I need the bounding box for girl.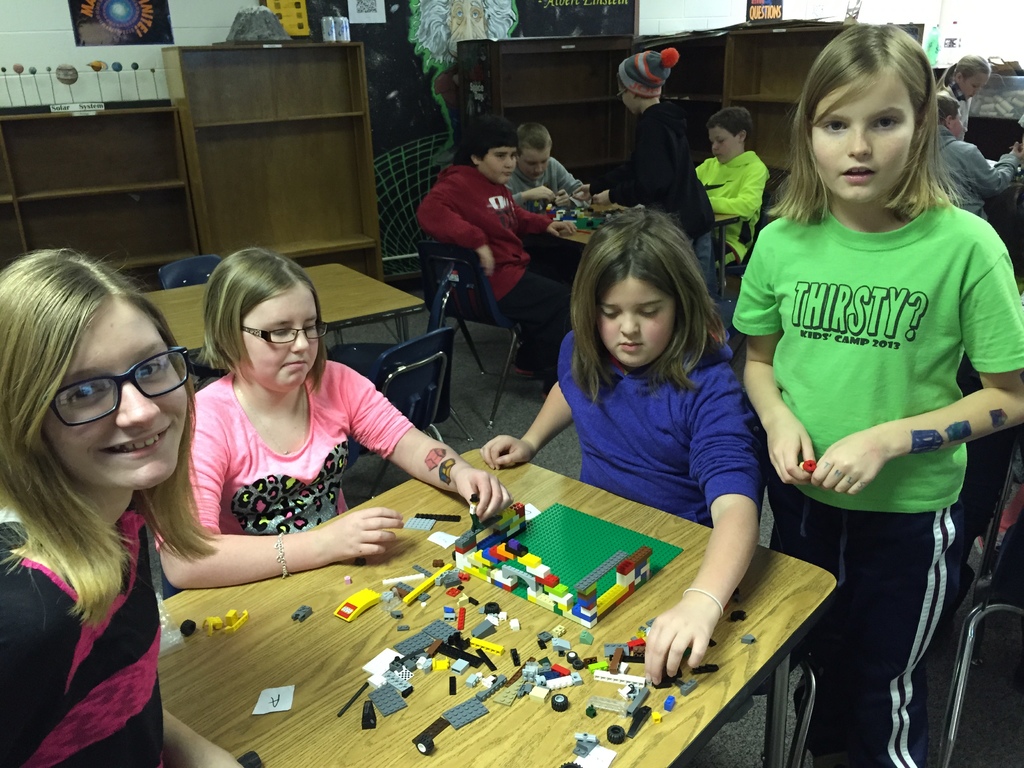
Here it is: rect(730, 24, 1023, 767).
